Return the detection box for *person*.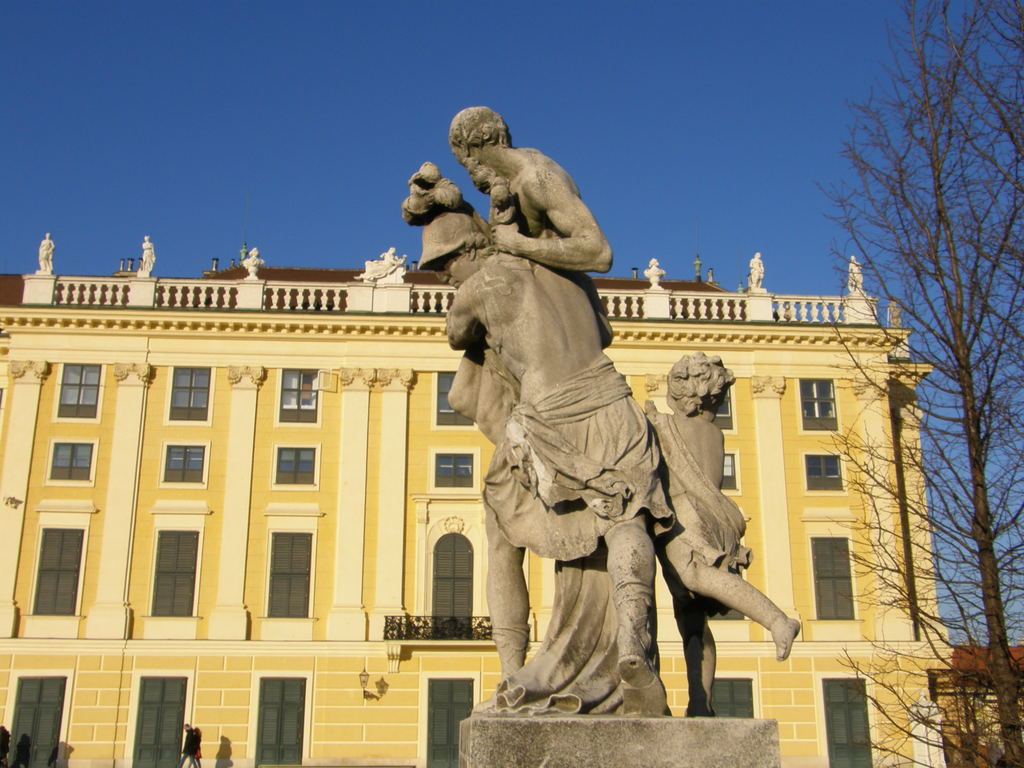
<region>748, 253, 768, 289</region>.
